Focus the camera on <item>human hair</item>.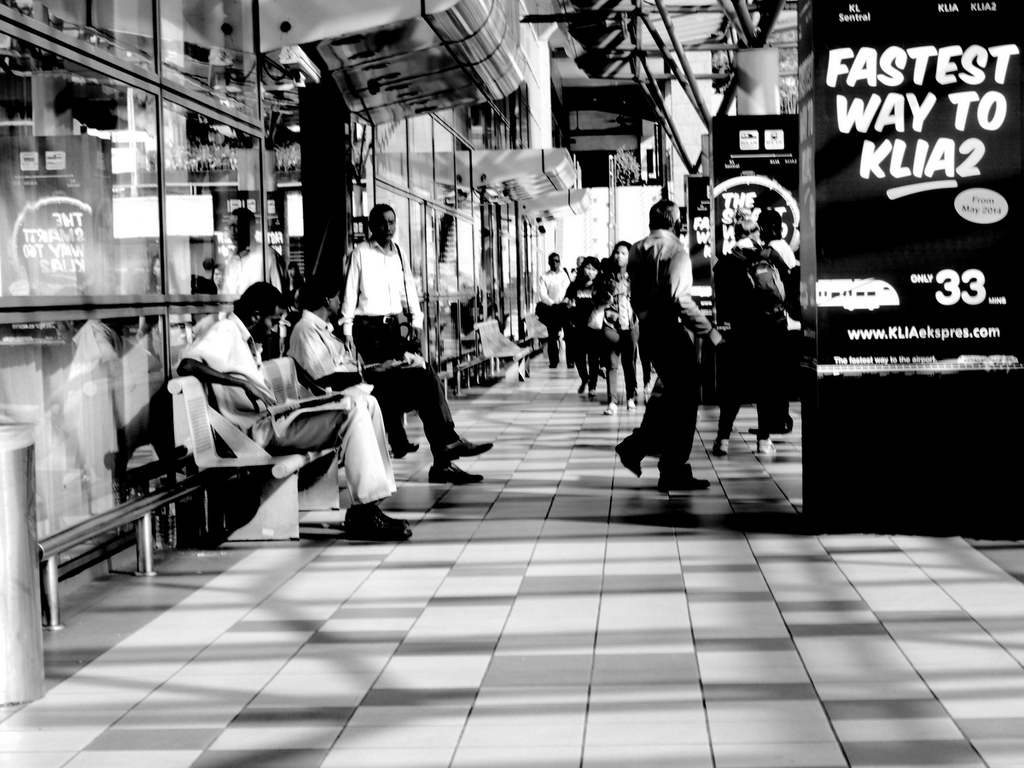
Focus region: 232/277/295/324.
